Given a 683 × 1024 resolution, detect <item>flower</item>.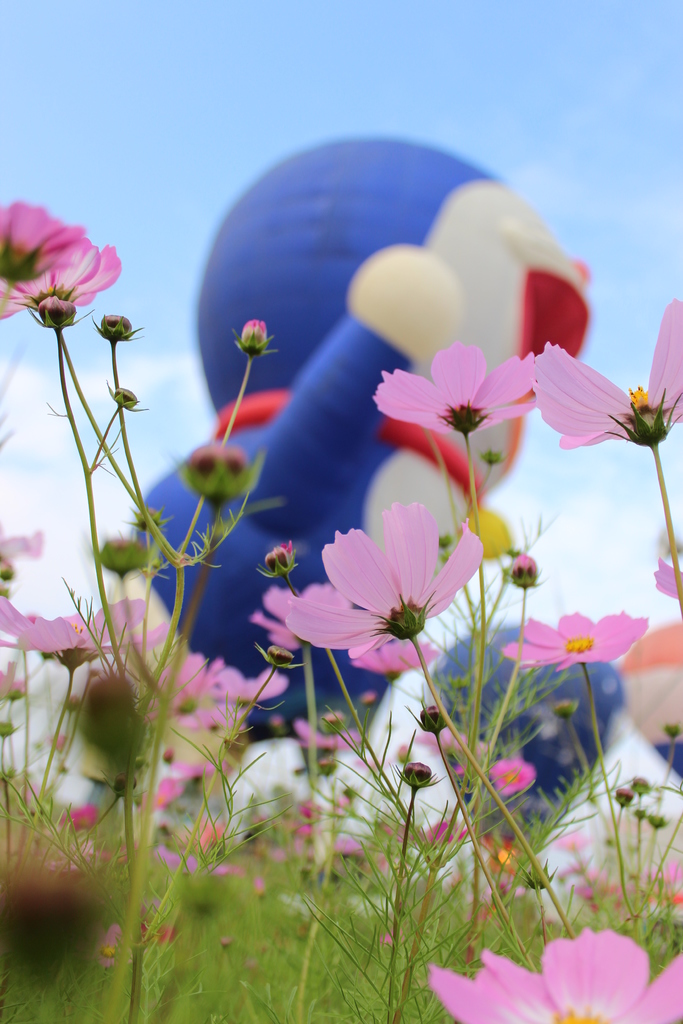
(x1=0, y1=242, x2=124, y2=321).
